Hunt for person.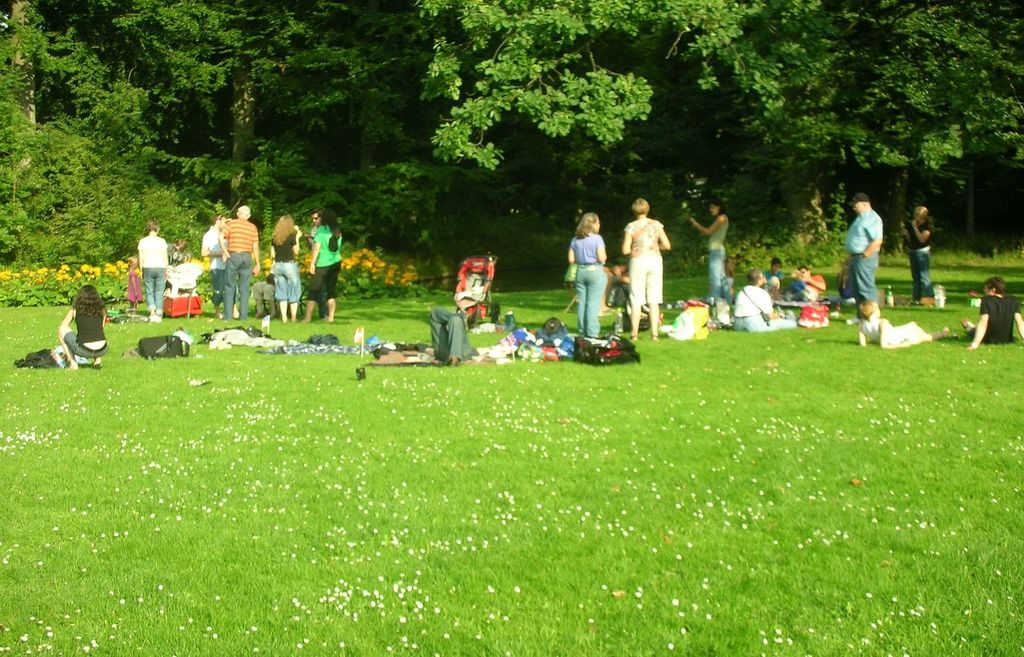
Hunted down at (902, 207, 930, 306).
